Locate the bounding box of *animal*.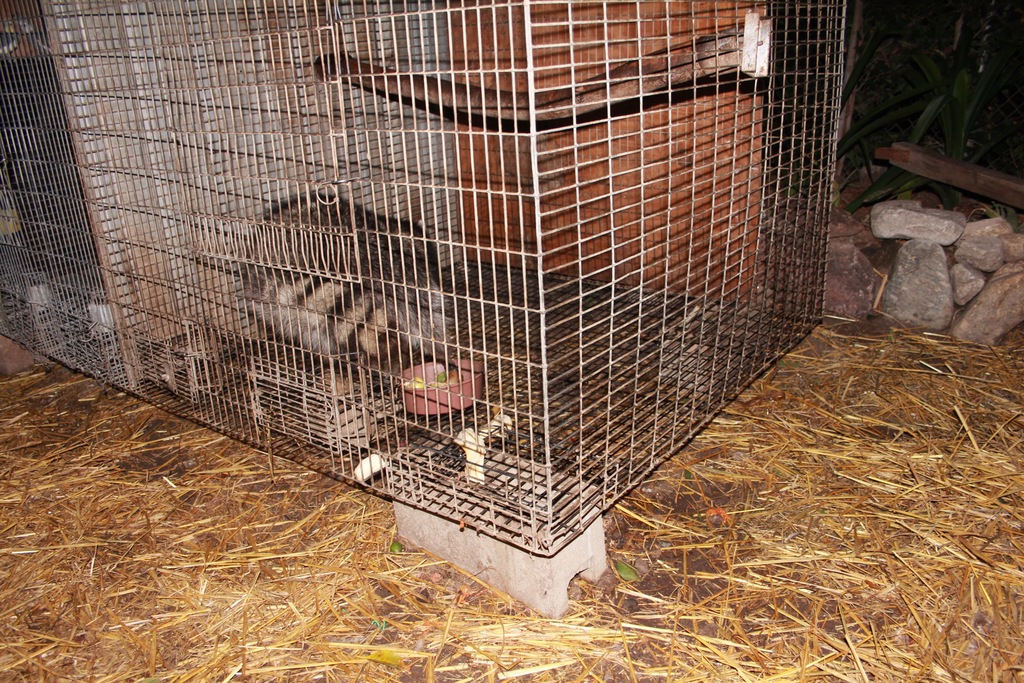
Bounding box: [x1=239, y1=190, x2=460, y2=382].
